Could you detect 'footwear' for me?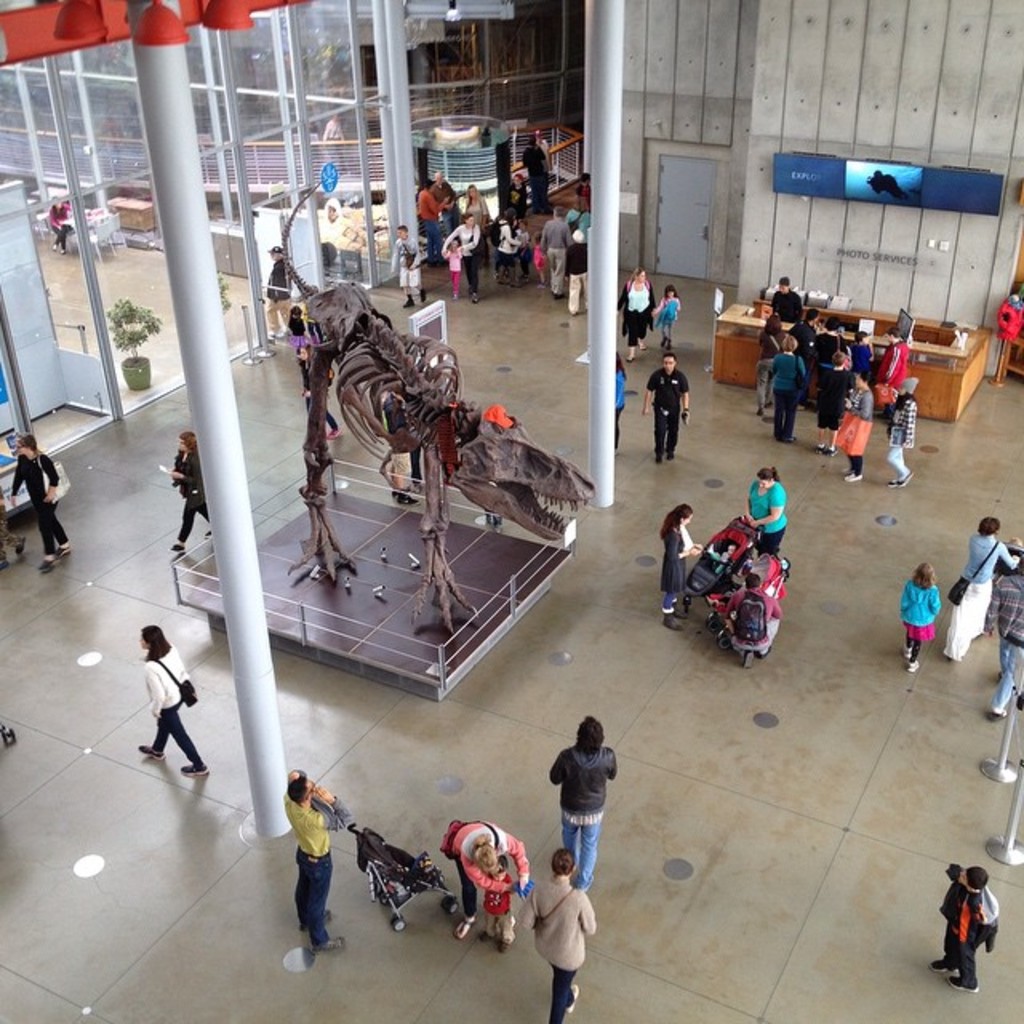
Detection result: rect(454, 918, 474, 939).
